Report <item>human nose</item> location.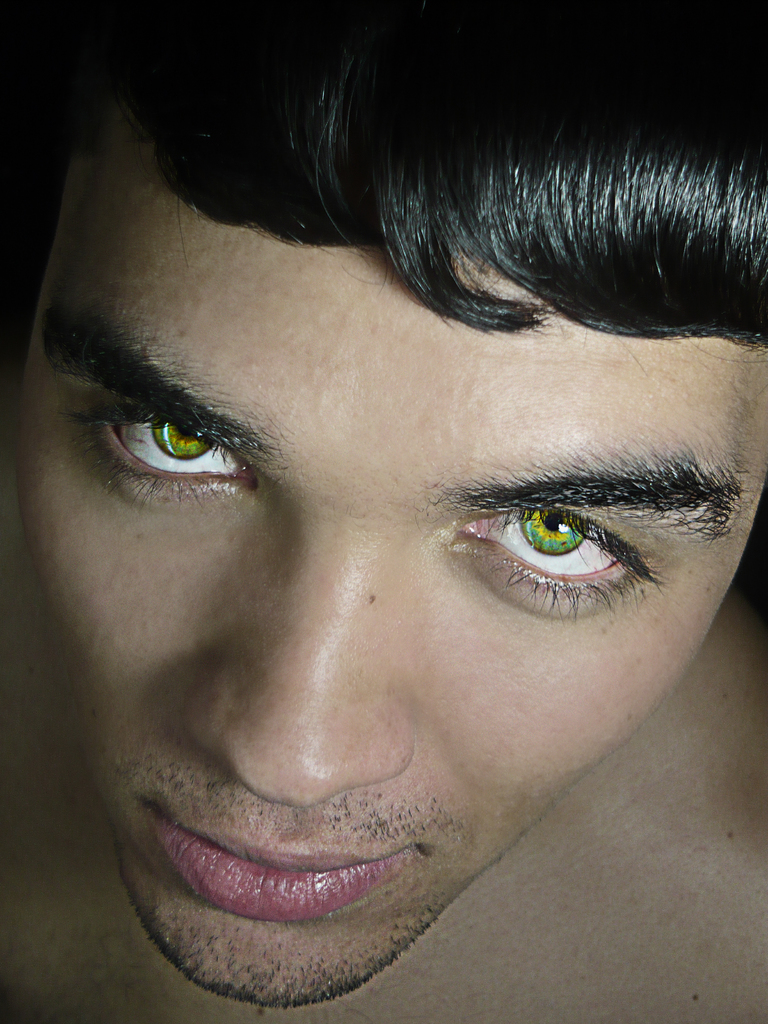
Report: [193, 536, 411, 804].
